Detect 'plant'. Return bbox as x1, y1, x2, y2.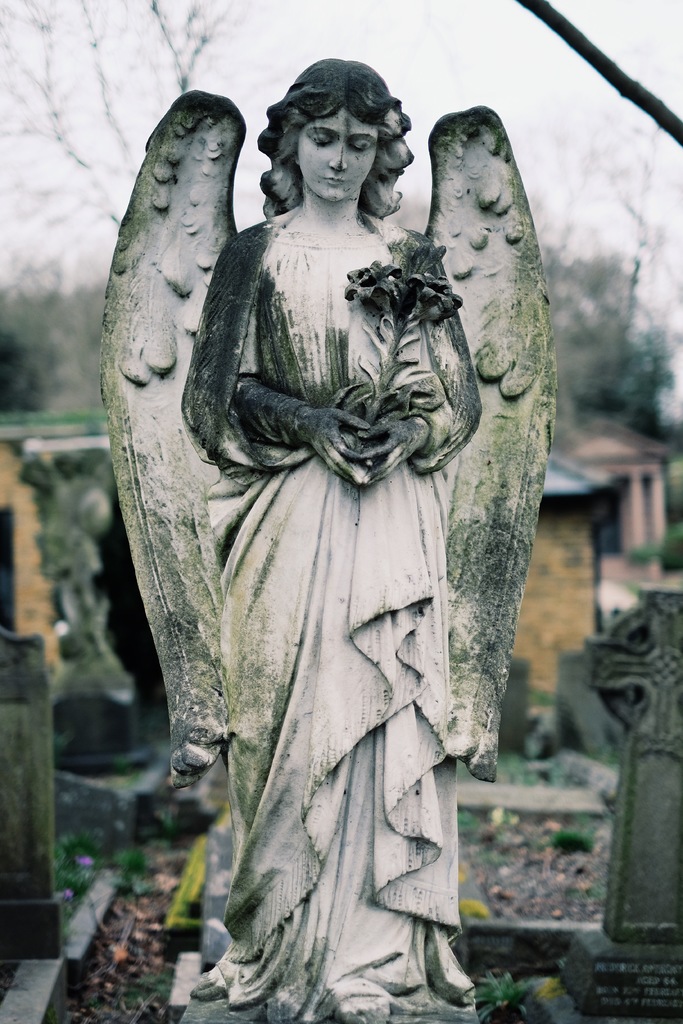
528, 685, 560, 711.
